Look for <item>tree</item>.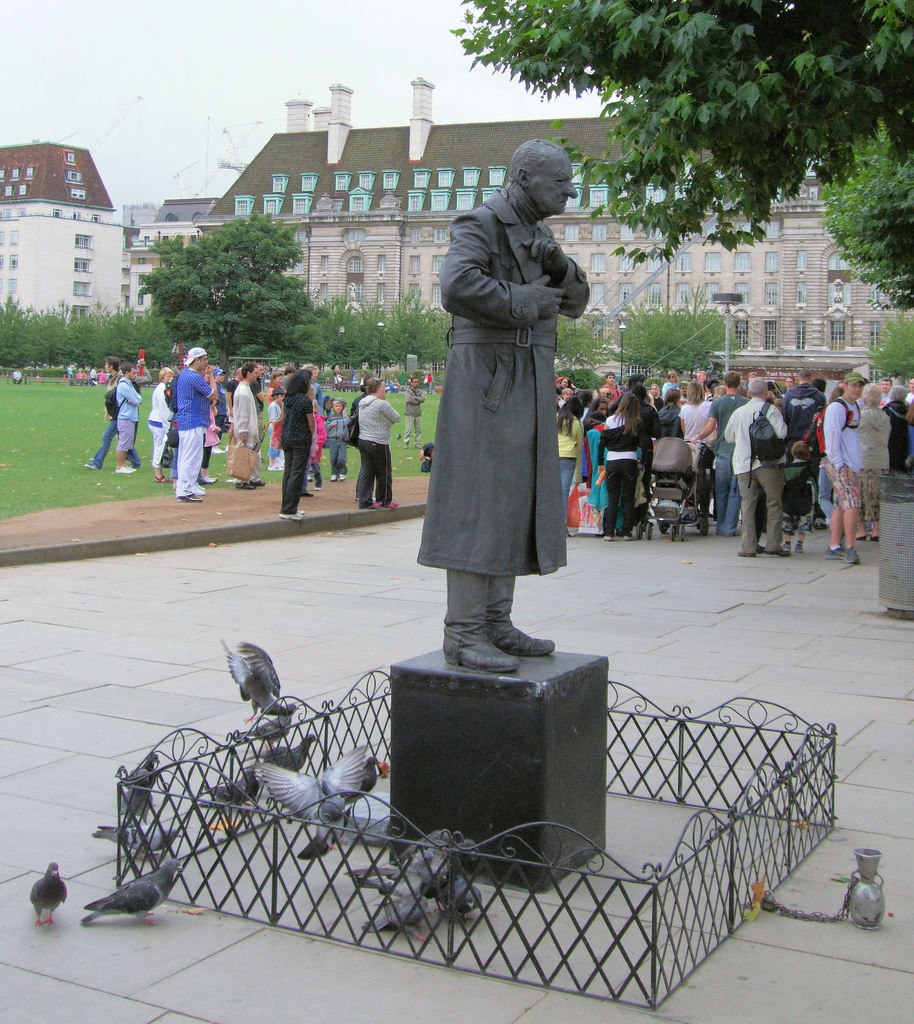
Found: bbox(872, 301, 913, 382).
